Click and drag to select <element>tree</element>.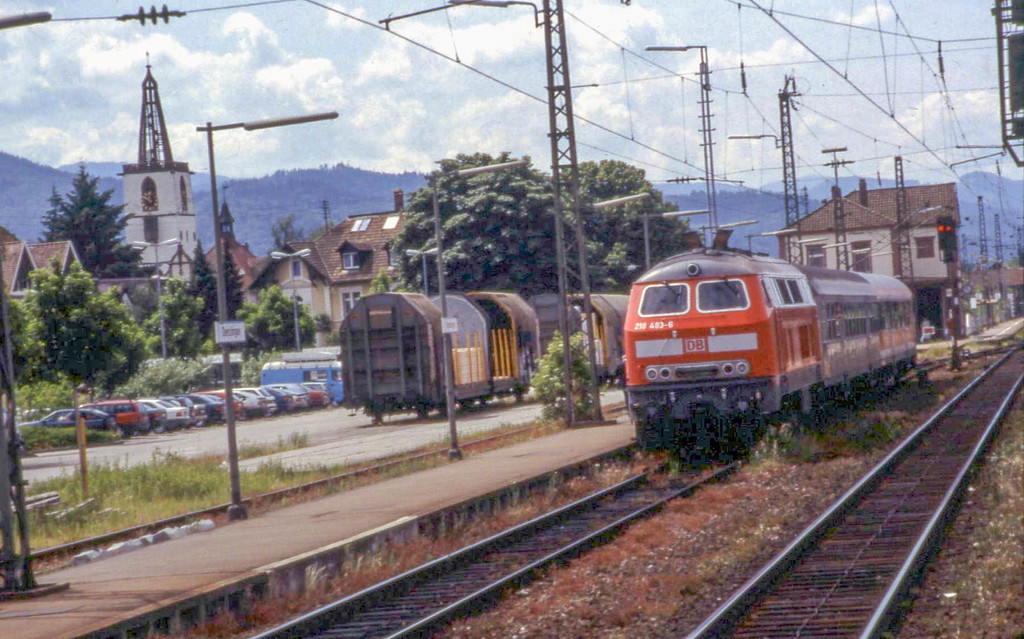
Selection: Rect(0, 286, 49, 400).
